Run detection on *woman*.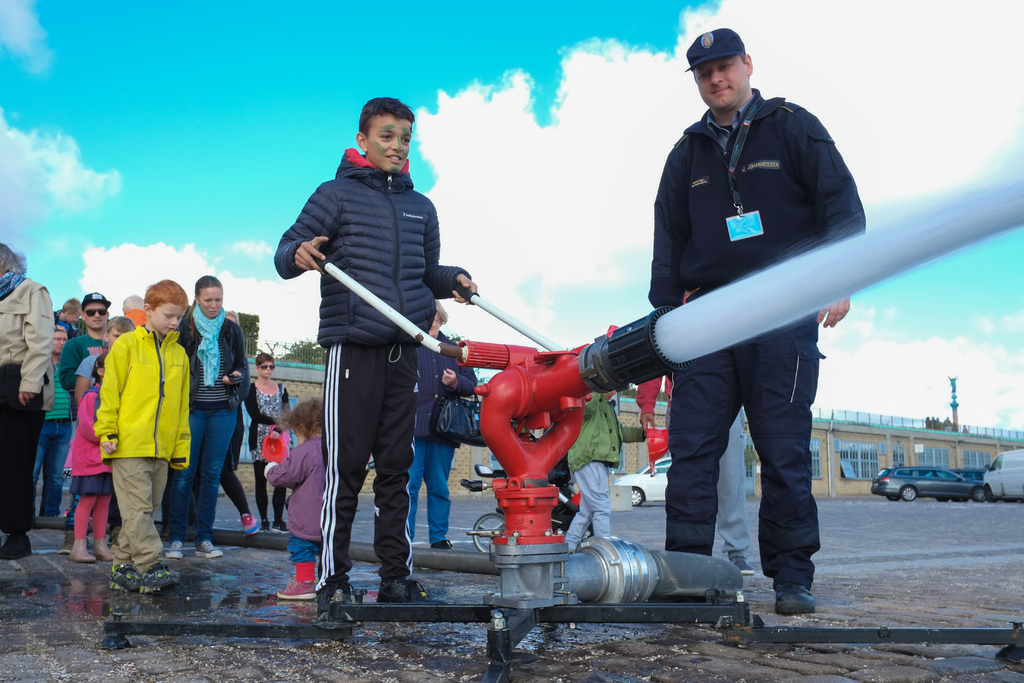
Result: left=241, top=356, right=294, bottom=534.
